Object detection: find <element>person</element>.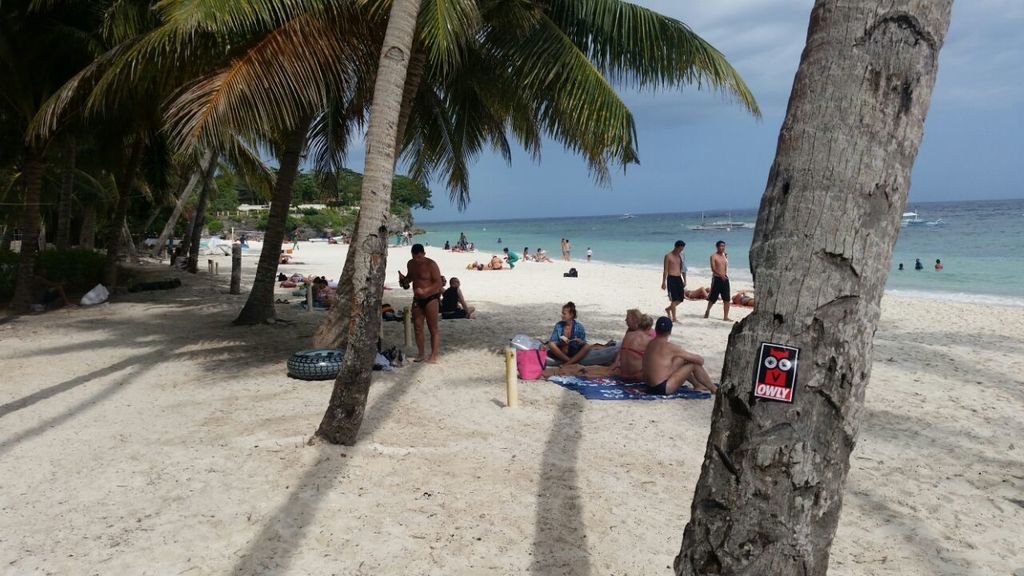
[left=442, top=273, right=473, bottom=325].
